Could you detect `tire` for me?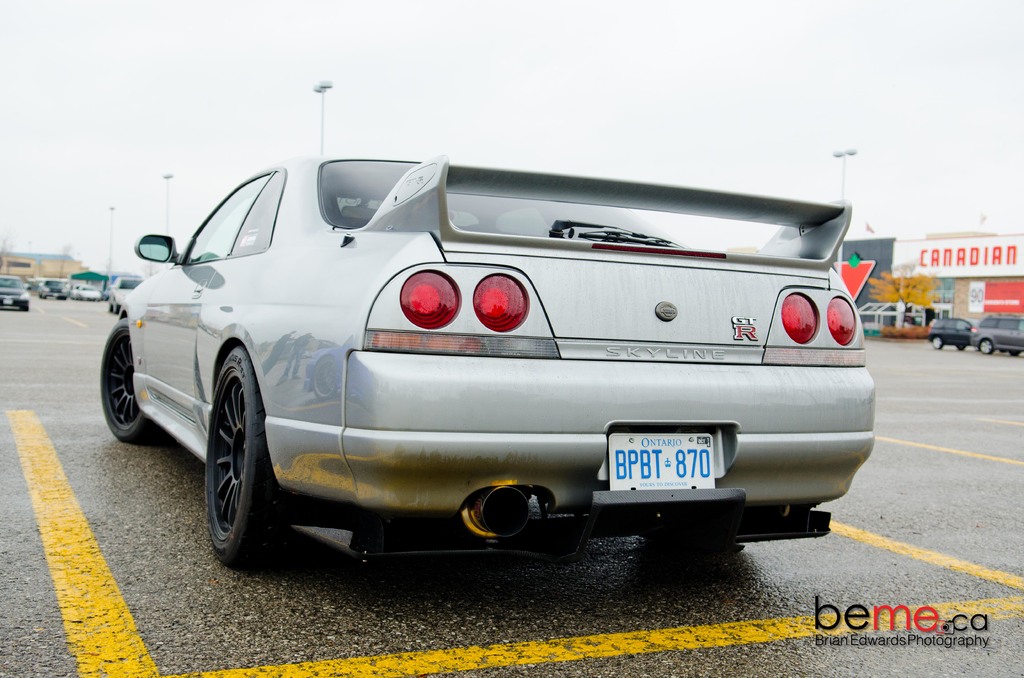
Detection result: x1=1009 y1=347 x2=1020 y2=357.
